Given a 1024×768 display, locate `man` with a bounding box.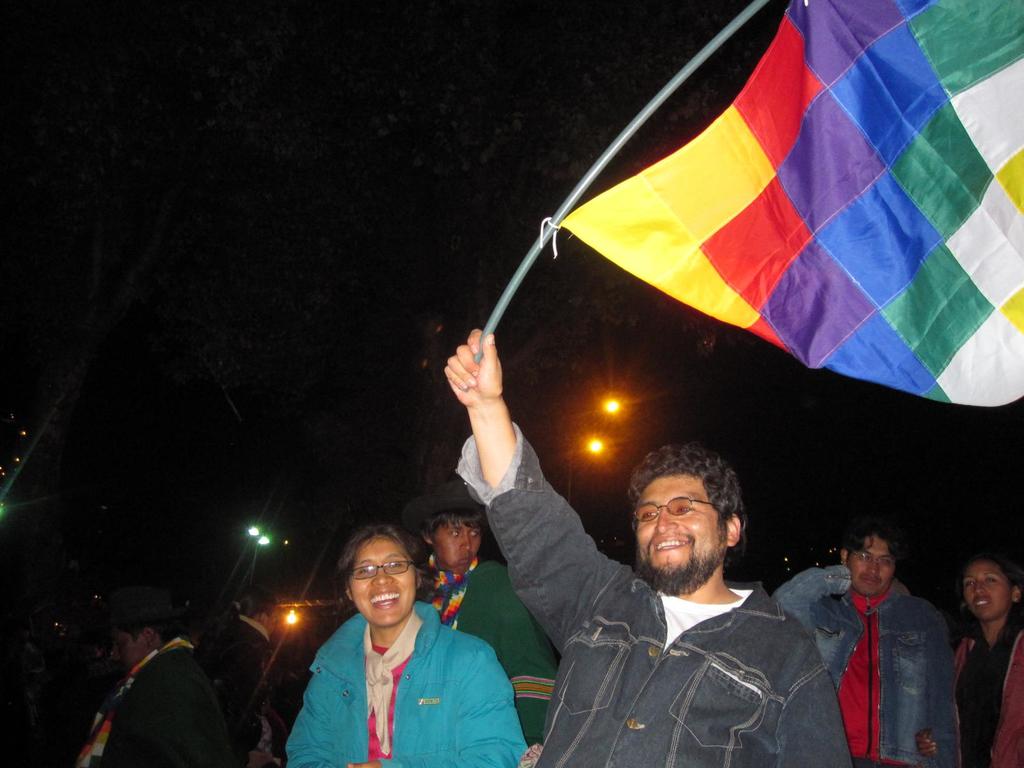
Located: Rect(437, 325, 854, 767).
